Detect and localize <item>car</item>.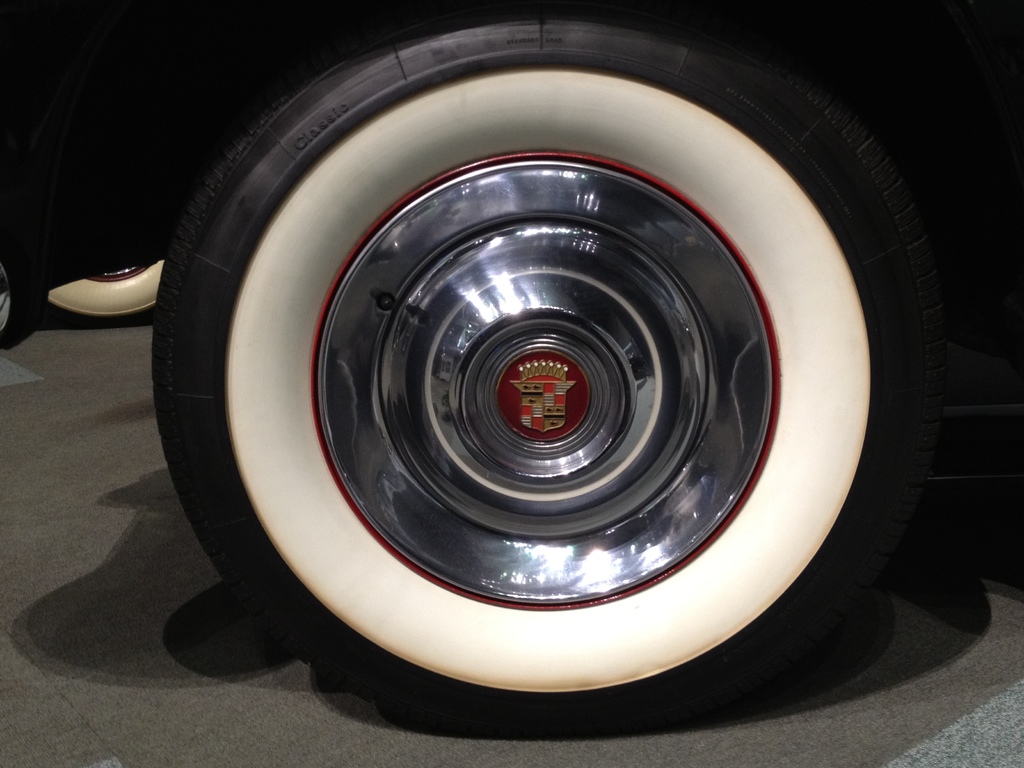
Localized at (0, 0, 1023, 698).
